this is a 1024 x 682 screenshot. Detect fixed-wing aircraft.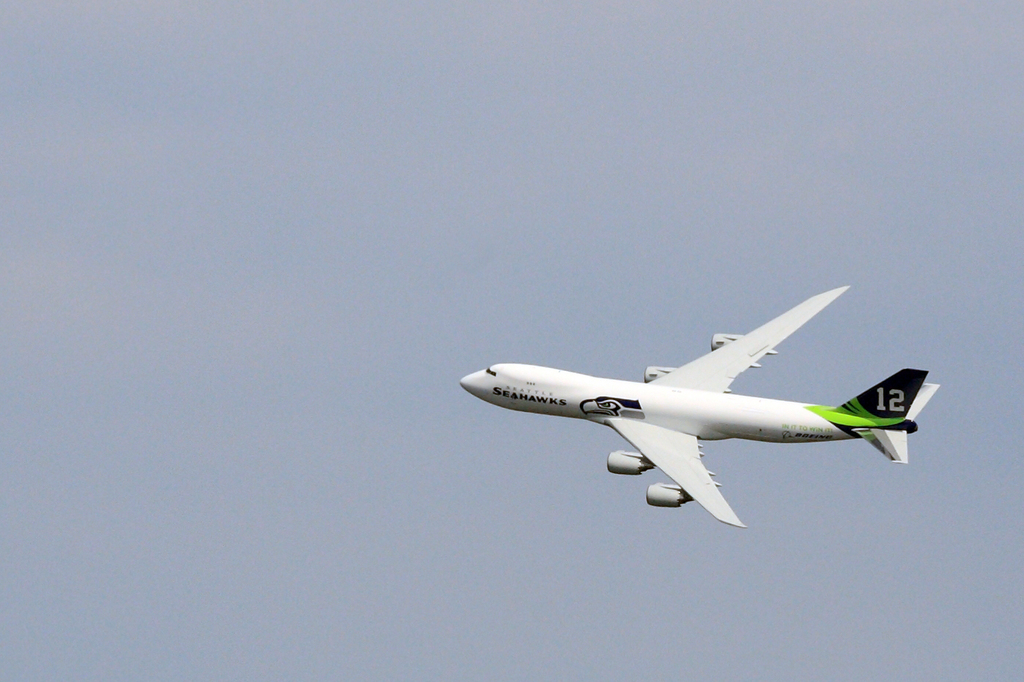
l=459, t=282, r=944, b=525.
